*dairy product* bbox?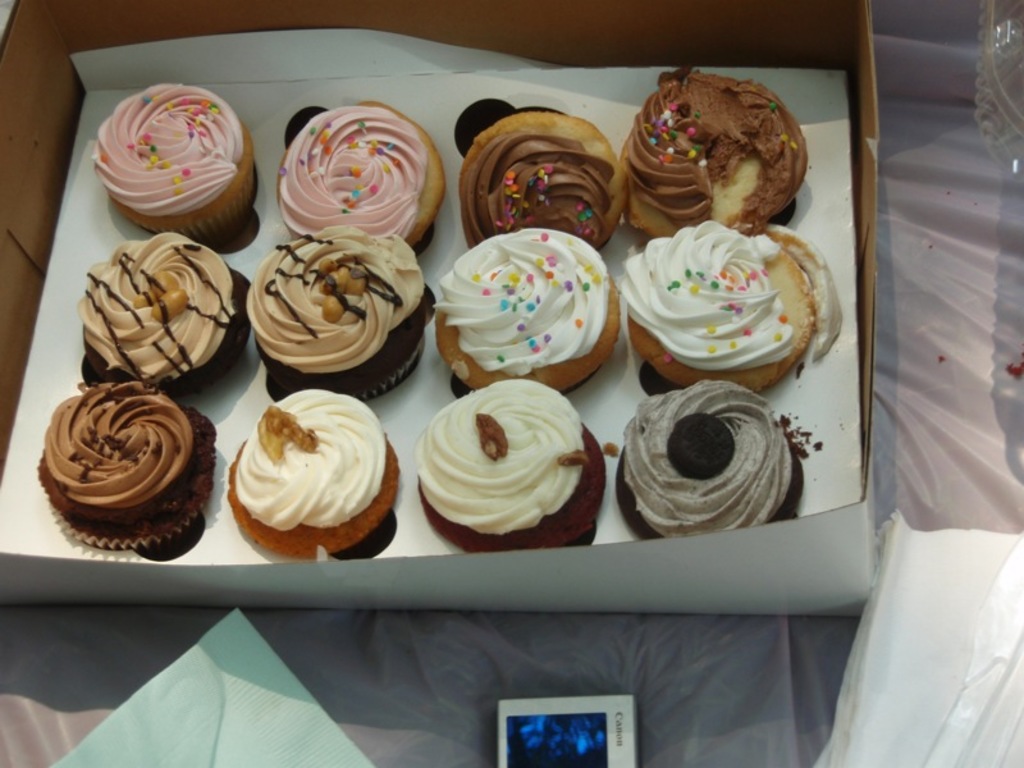
bbox=(435, 234, 607, 385)
